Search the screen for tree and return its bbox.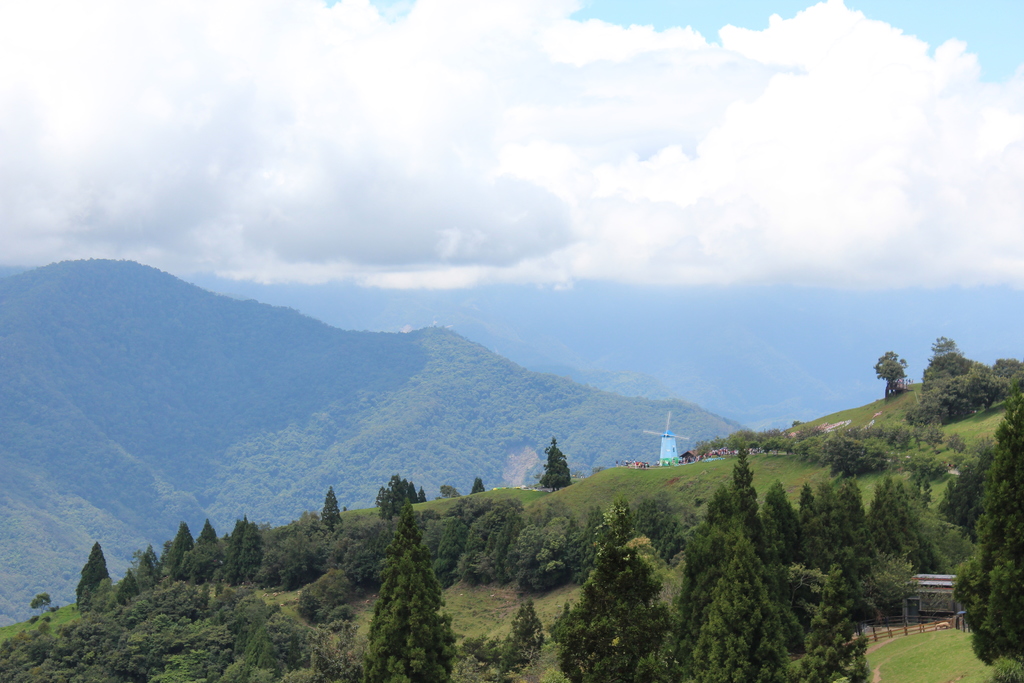
Found: rect(367, 520, 452, 682).
